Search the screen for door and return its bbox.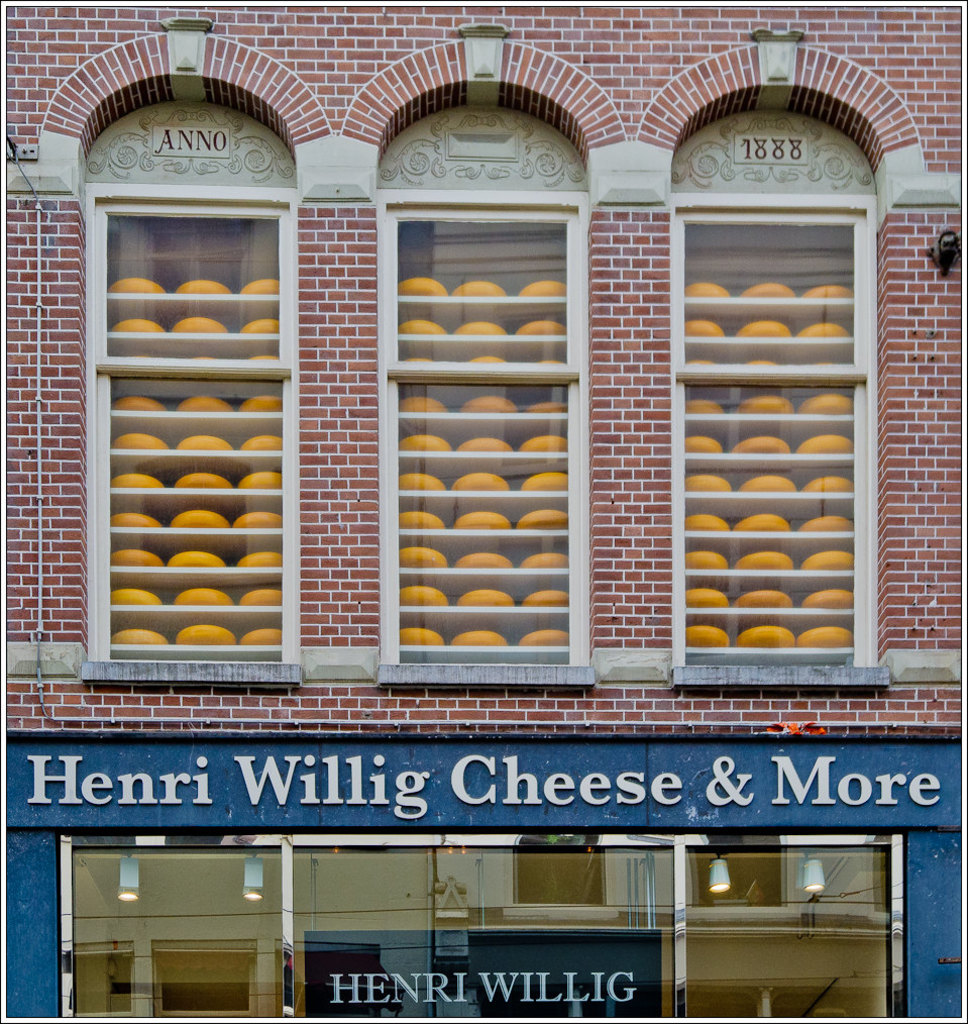
Found: 293 846 670 1023.
